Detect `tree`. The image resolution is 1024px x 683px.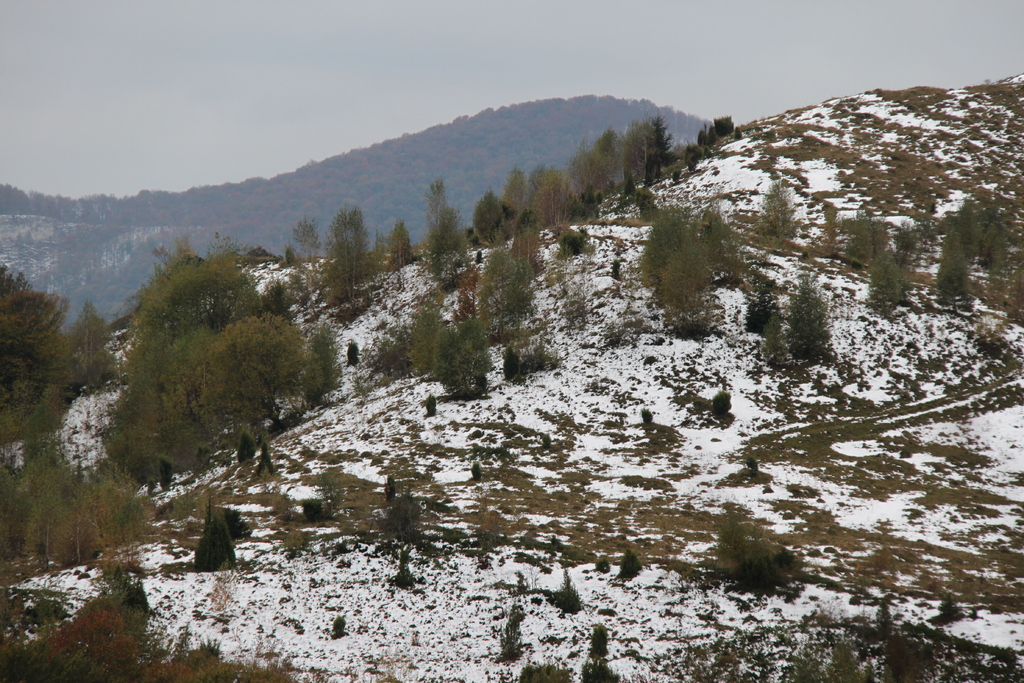
crop(834, 194, 892, 273).
